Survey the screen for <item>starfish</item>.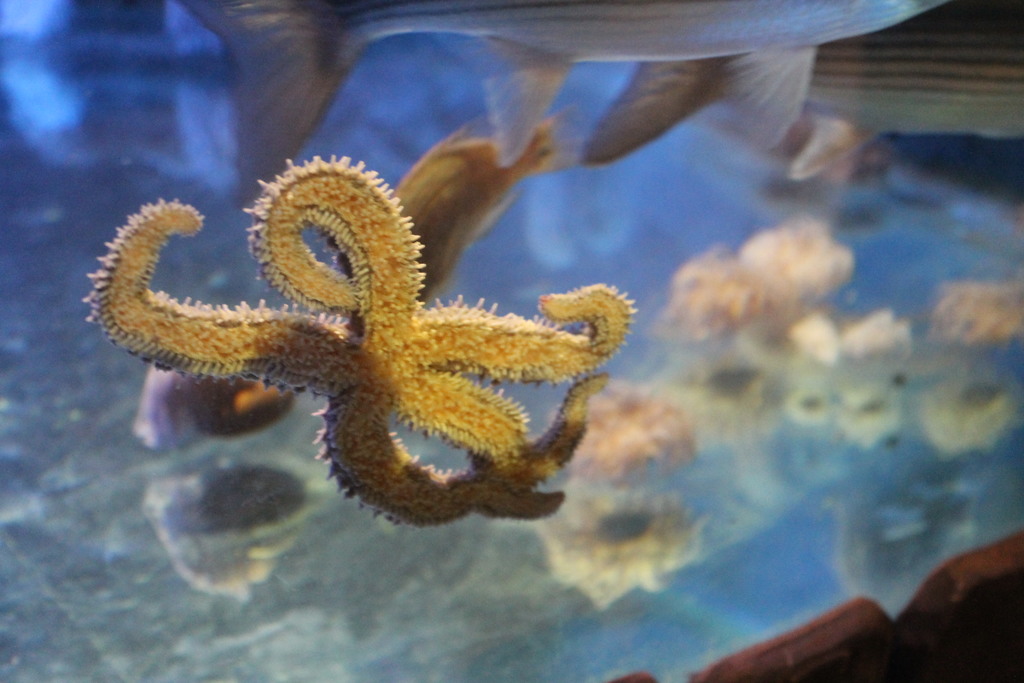
Survey found: box=[81, 152, 640, 527].
